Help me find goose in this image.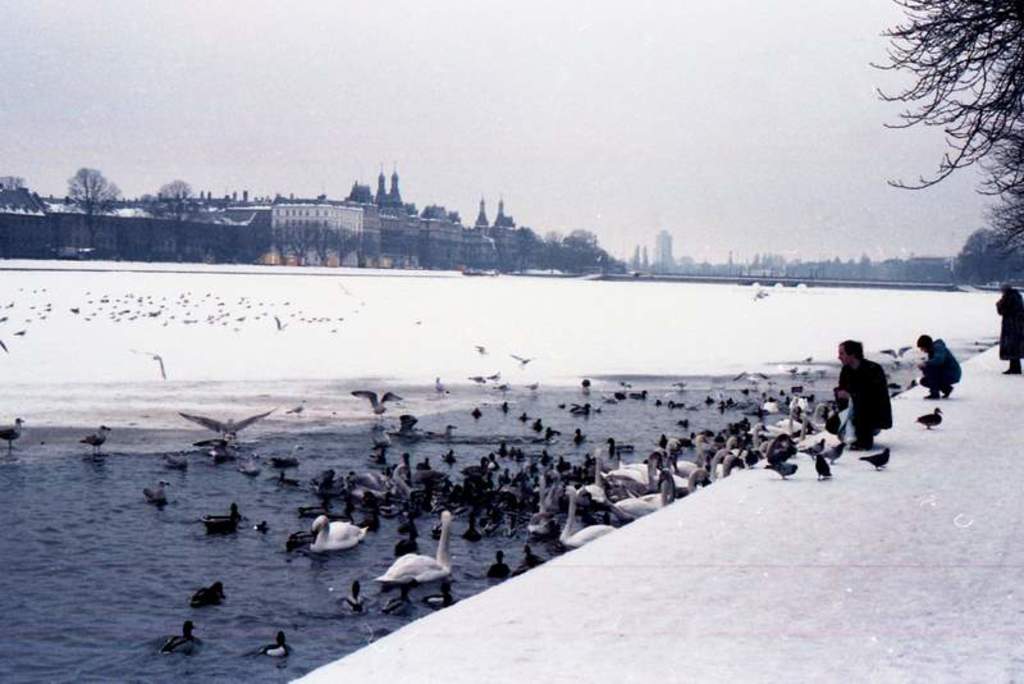
Found it: x1=77, y1=421, x2=115, y2=451.
